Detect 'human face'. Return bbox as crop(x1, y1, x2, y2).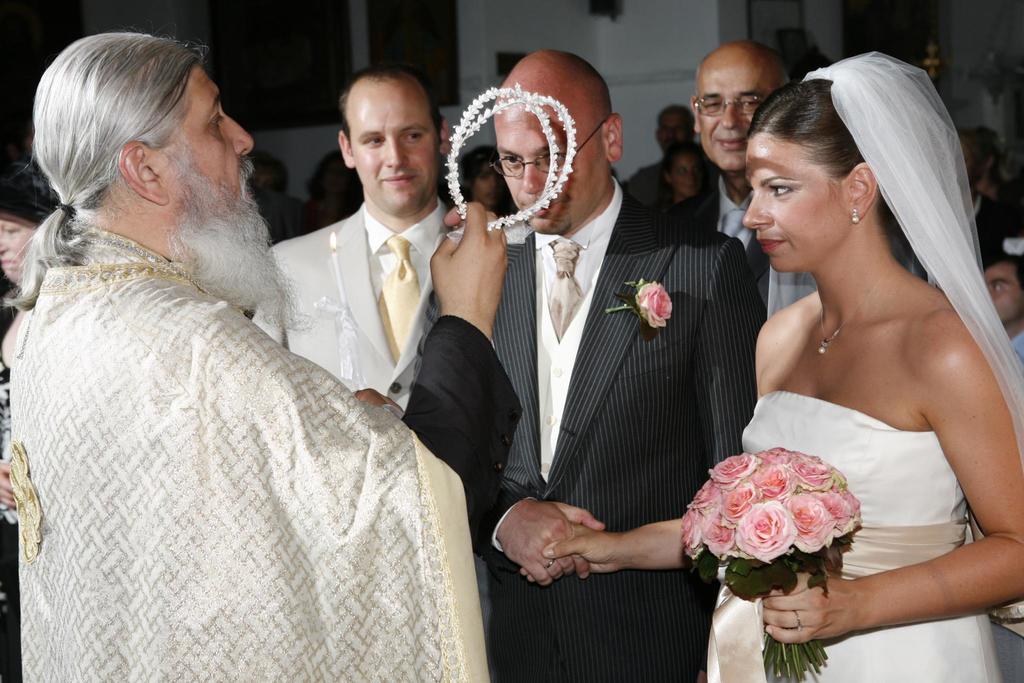
crop(991, 256, 1023, 320).
